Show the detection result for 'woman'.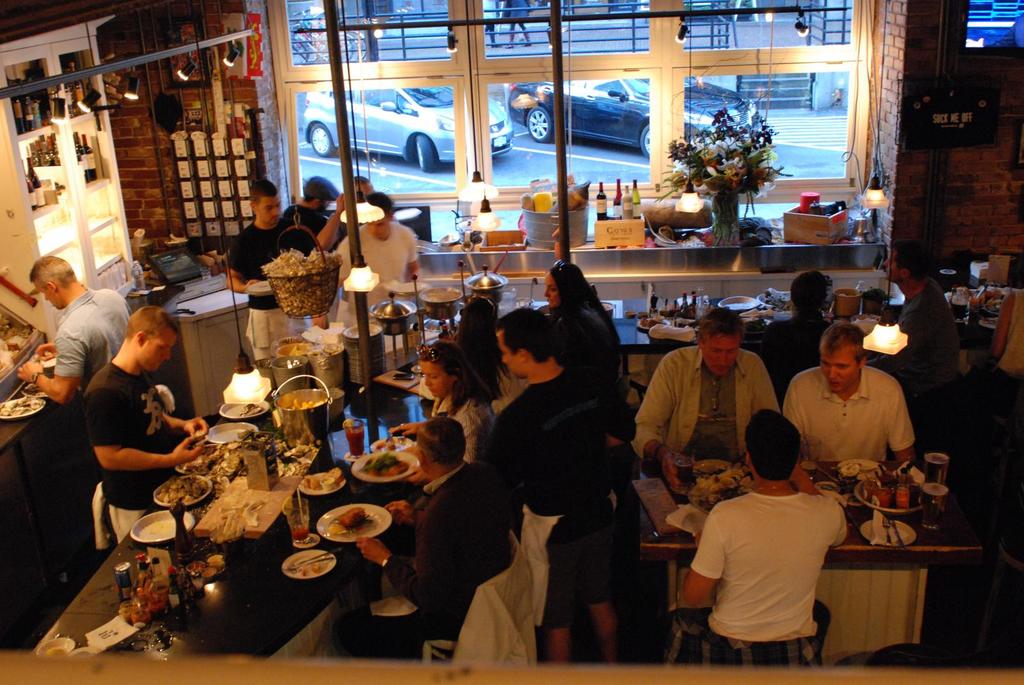
{"left": 385, "top": 339, "right": 495, "bottom": 461}.
